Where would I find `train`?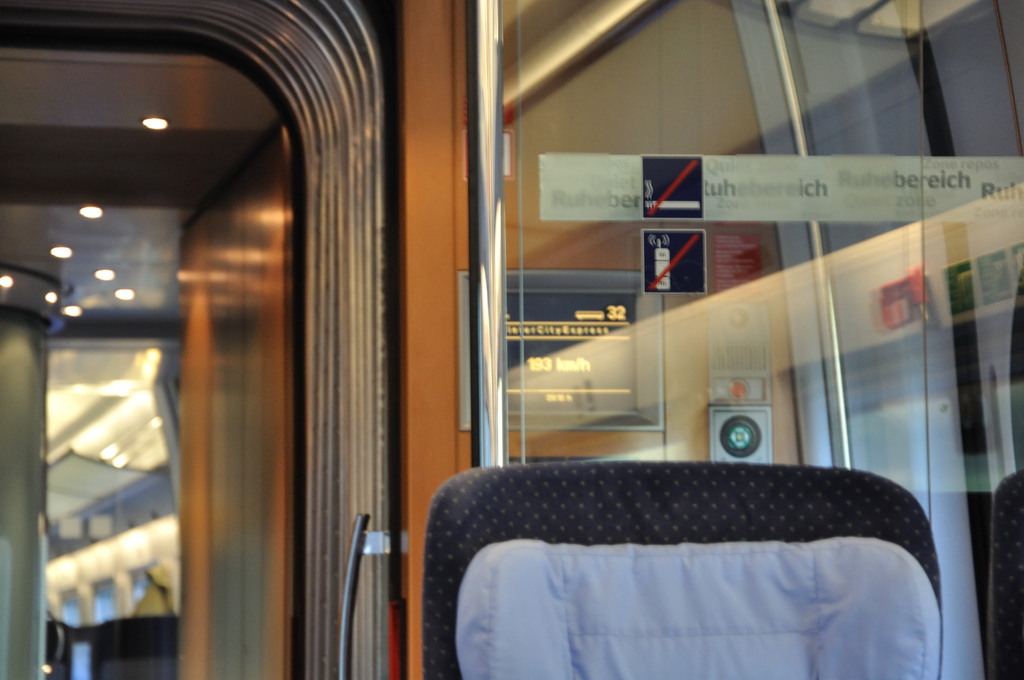
At locate(0, 0, 1023, 679).
